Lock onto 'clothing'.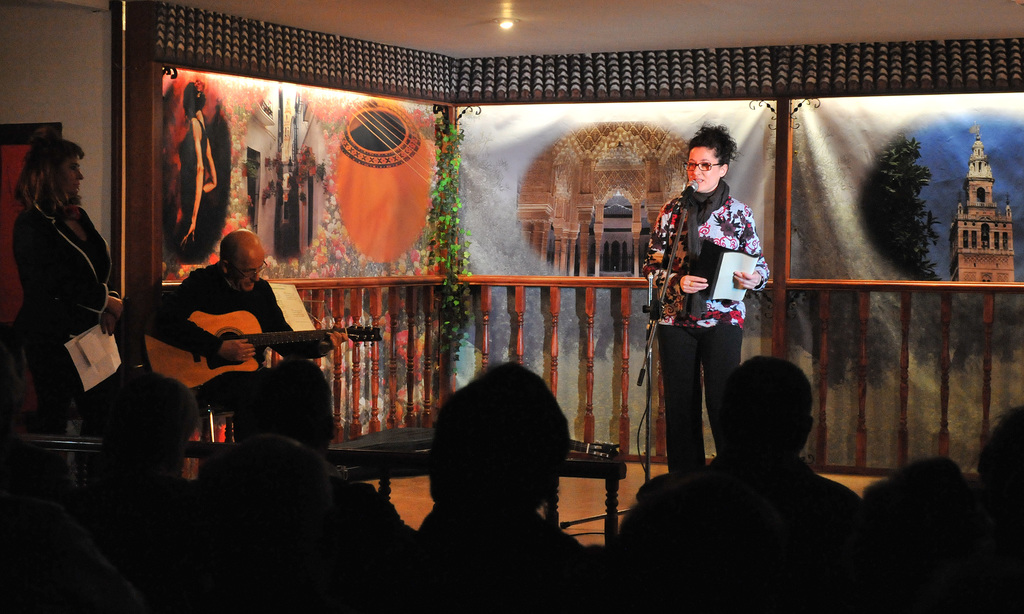
Locked: region(10, 198, 113, 435).
